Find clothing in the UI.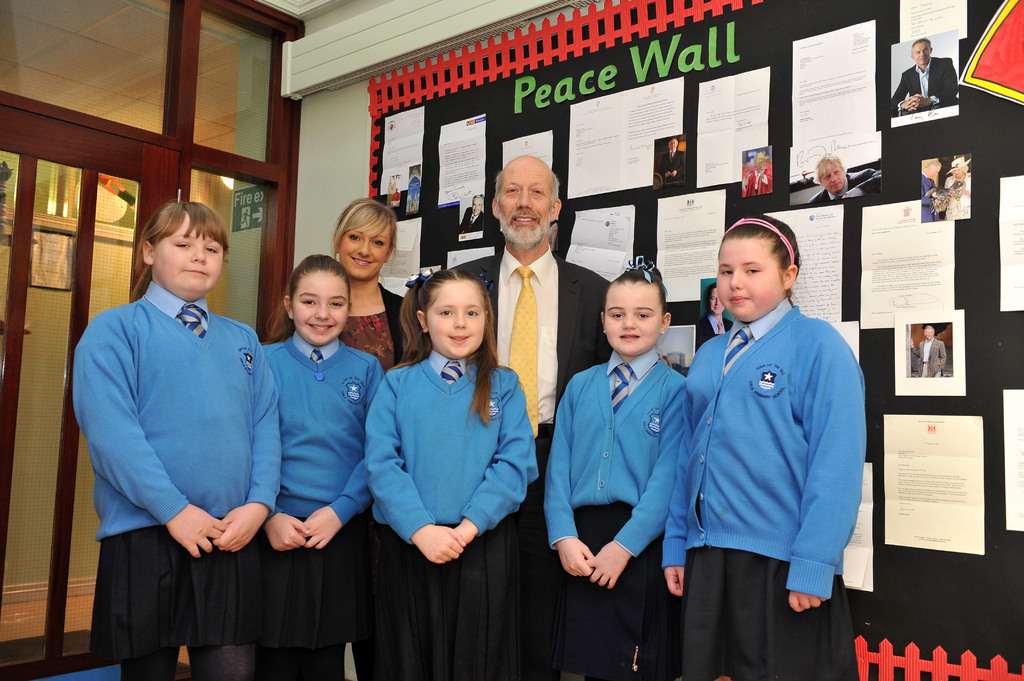
UI element at bbox=(805, 163, 888, 207).
